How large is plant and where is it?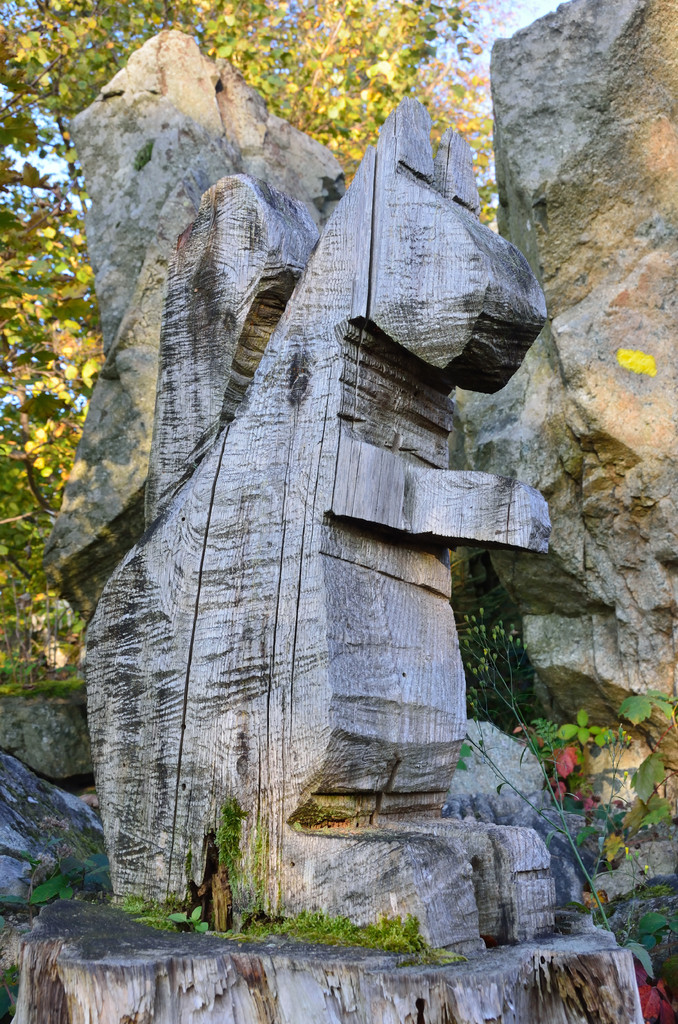
Bounding box: bbox=[471, 598, 543, 734].
